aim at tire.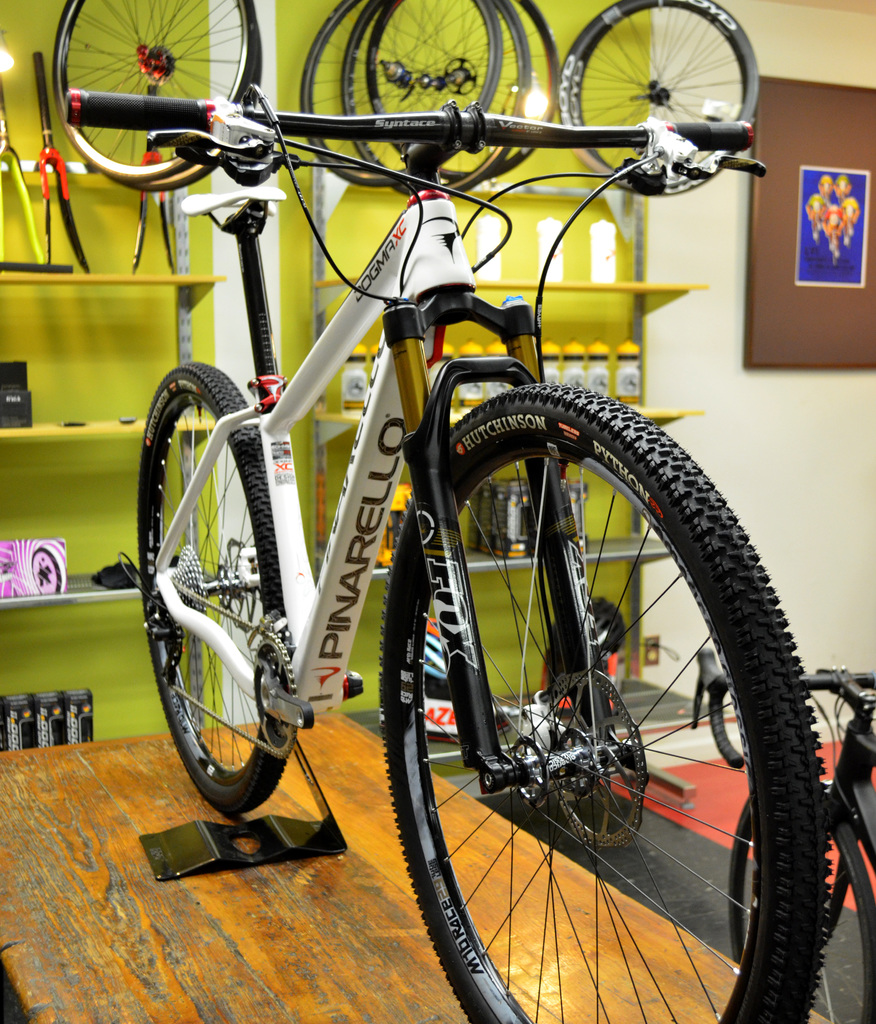
Aimed at {"left": 136, "top": 362, "right": 283, "bottom": 822}.
